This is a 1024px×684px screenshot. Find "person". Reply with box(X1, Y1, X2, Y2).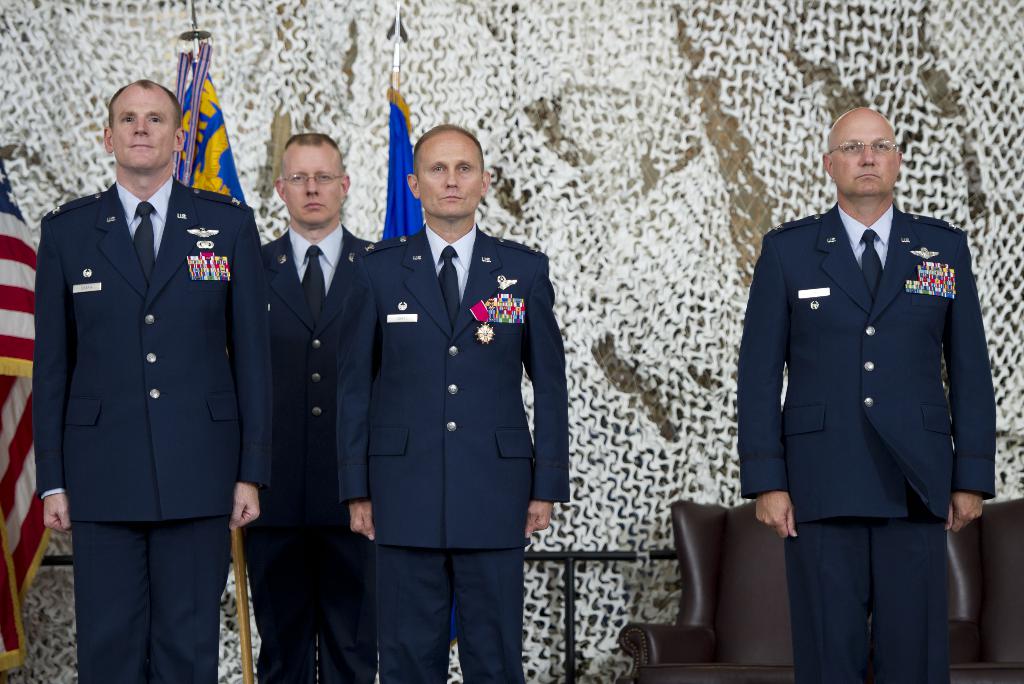
box(32, 77, 280, 683).
